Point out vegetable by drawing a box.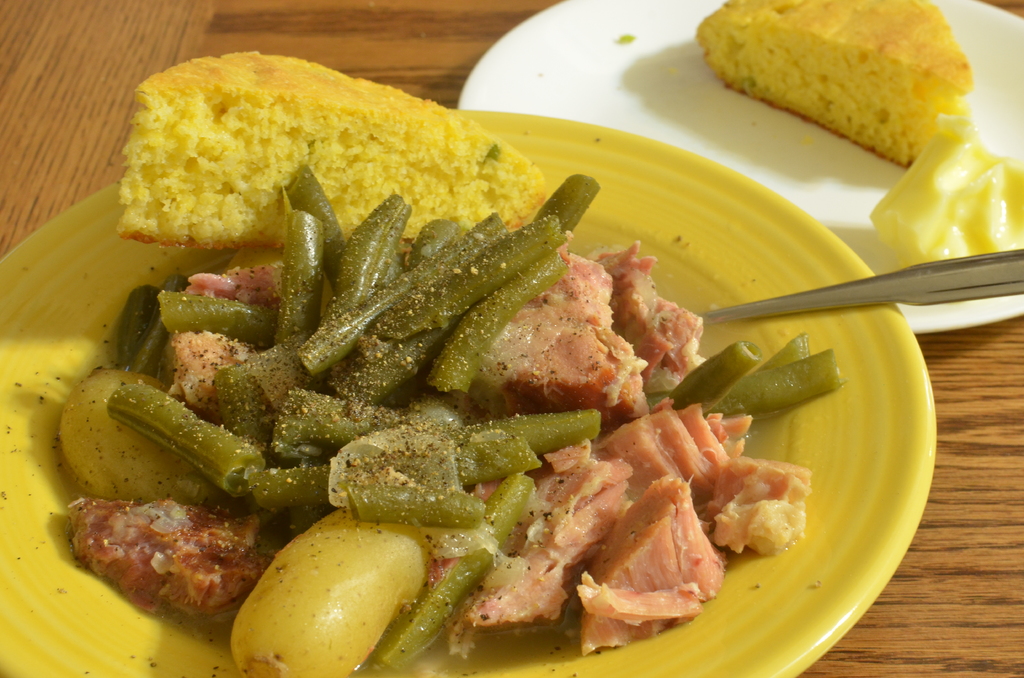
box(221, 511, 431, 677).
